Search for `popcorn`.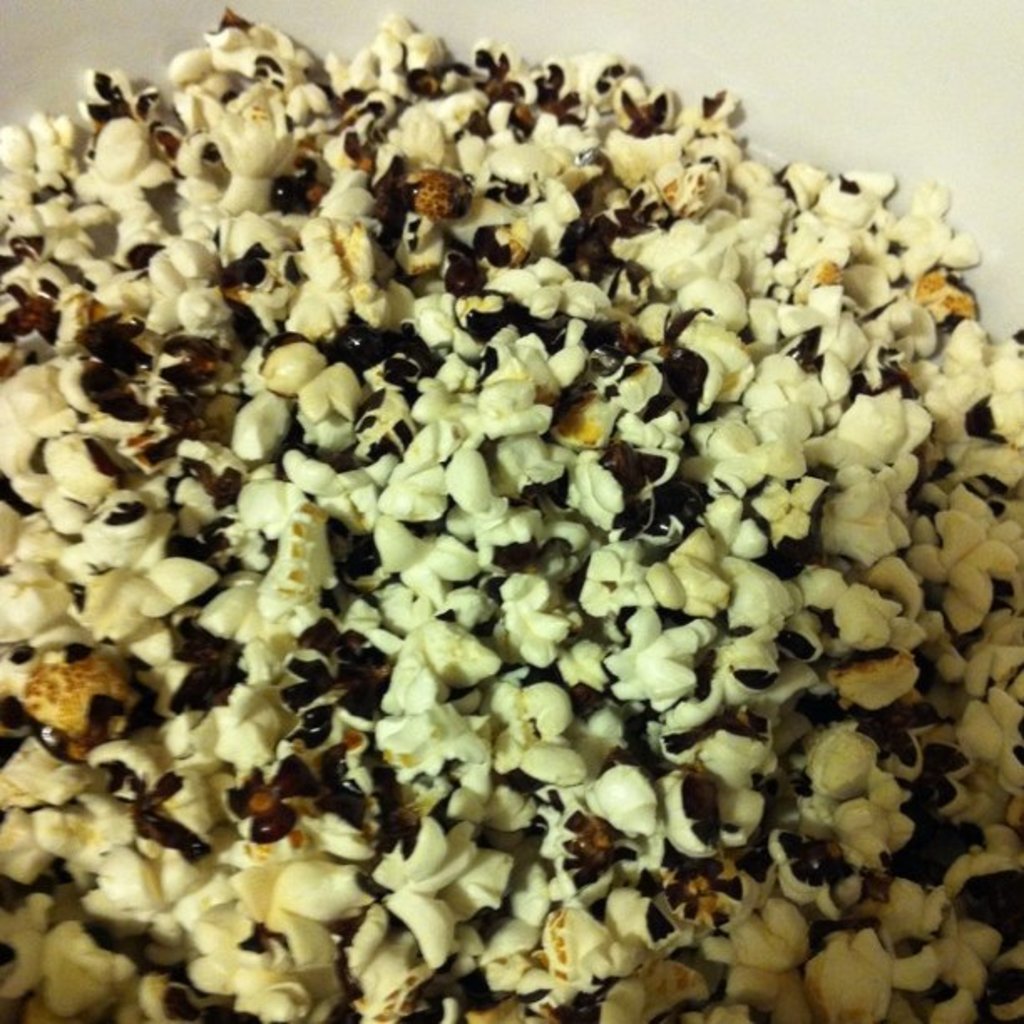
Found at region(0, 8, 1022, 1022).
